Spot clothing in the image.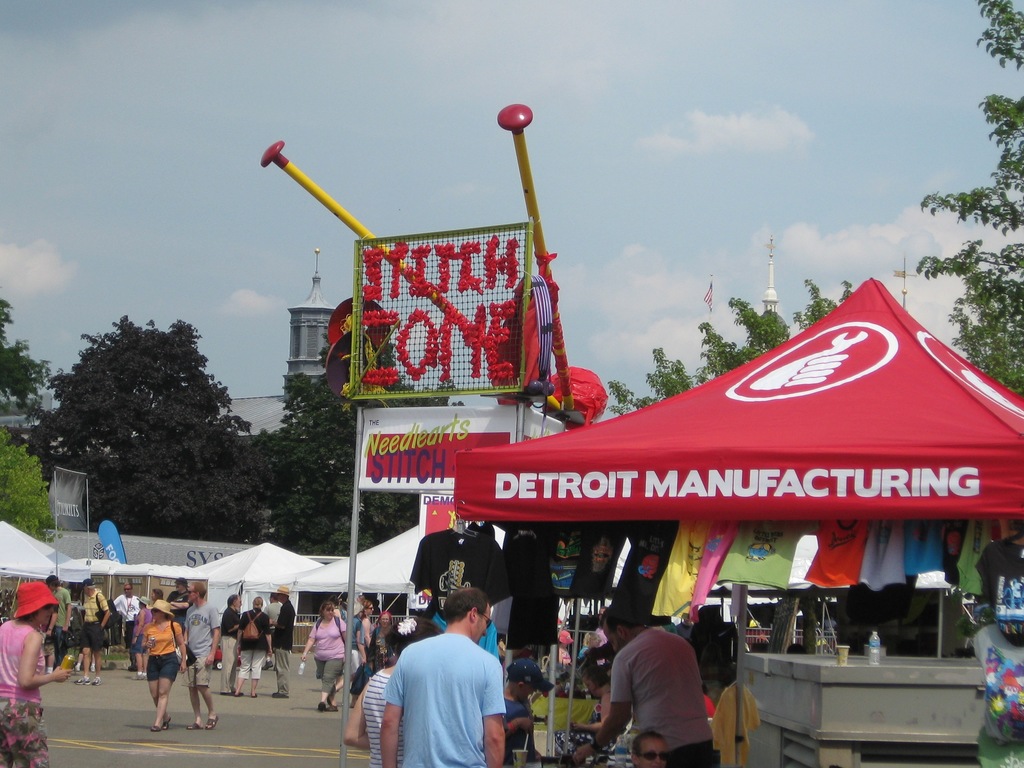
clothing found at x1=263 y1=599 x2=284 y2=628.
